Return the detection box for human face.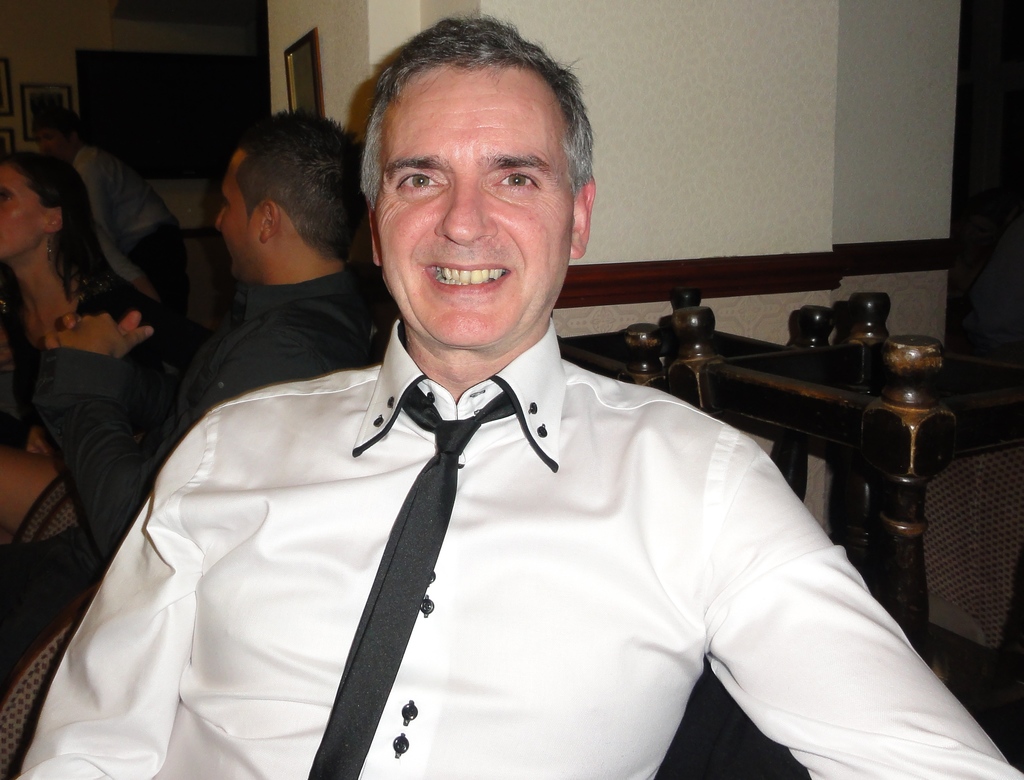
<bbox>374, 63, 573, 348</bbox>.
